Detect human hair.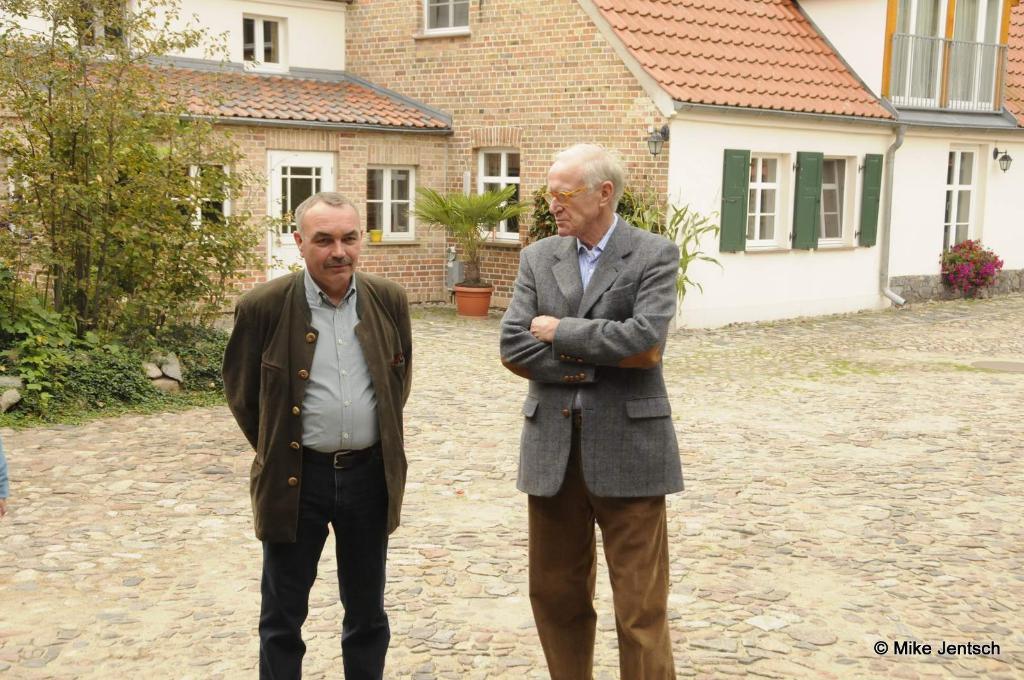
Detected at {"x1": 292, "y1": 191, "x2": 362, "y2": 249}.
